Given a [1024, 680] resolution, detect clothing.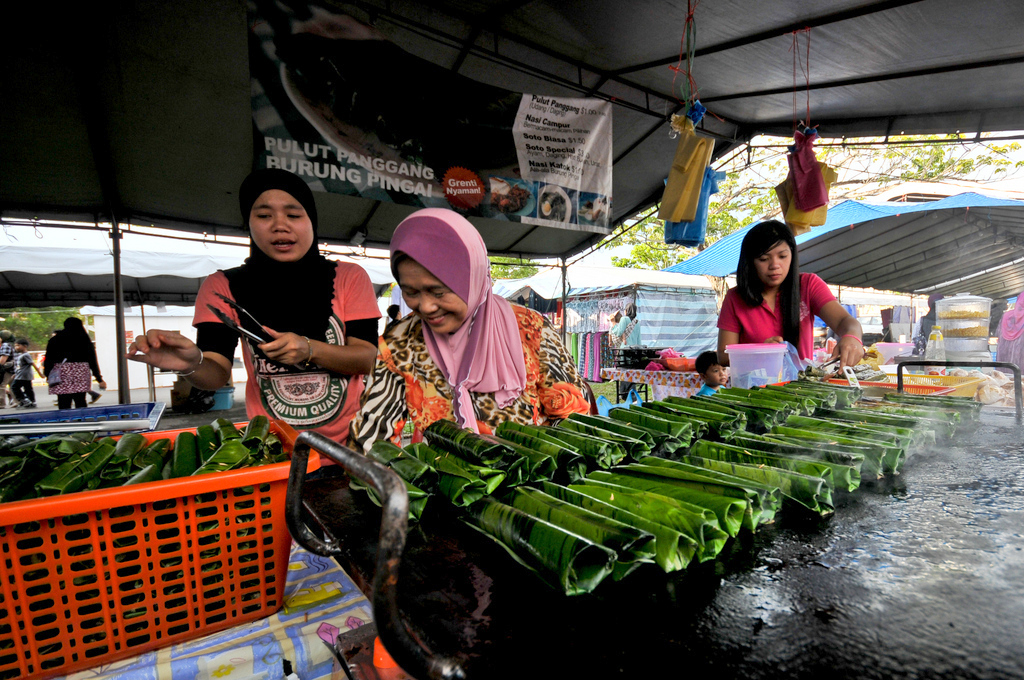
box(360, 205, 599, 451).
